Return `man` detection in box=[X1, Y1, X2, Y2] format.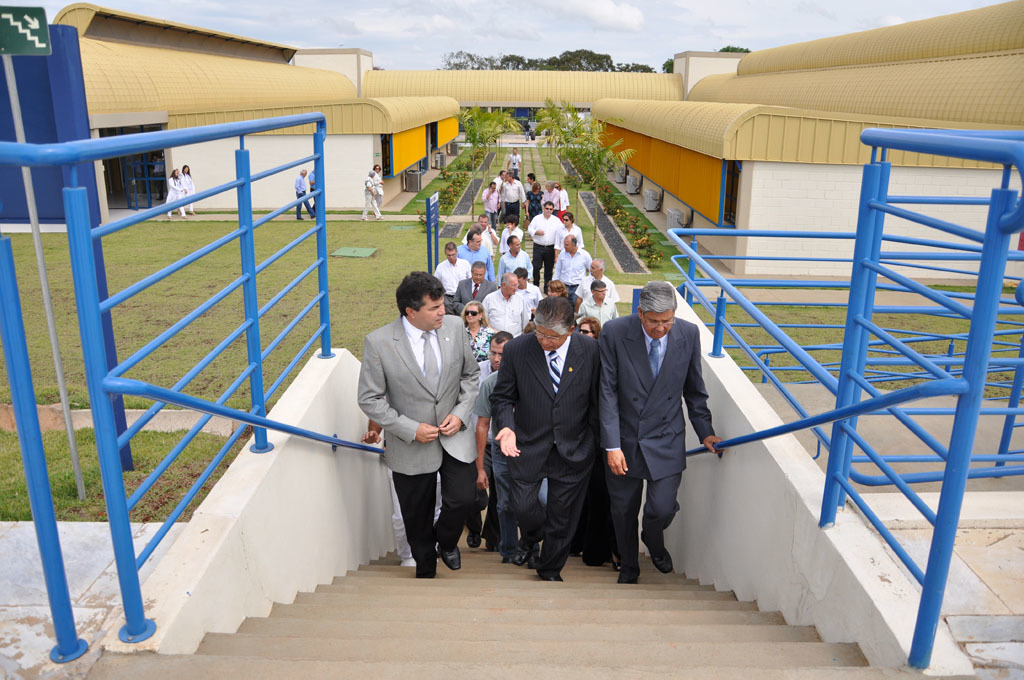
box=[610, 277, 726, 605].
